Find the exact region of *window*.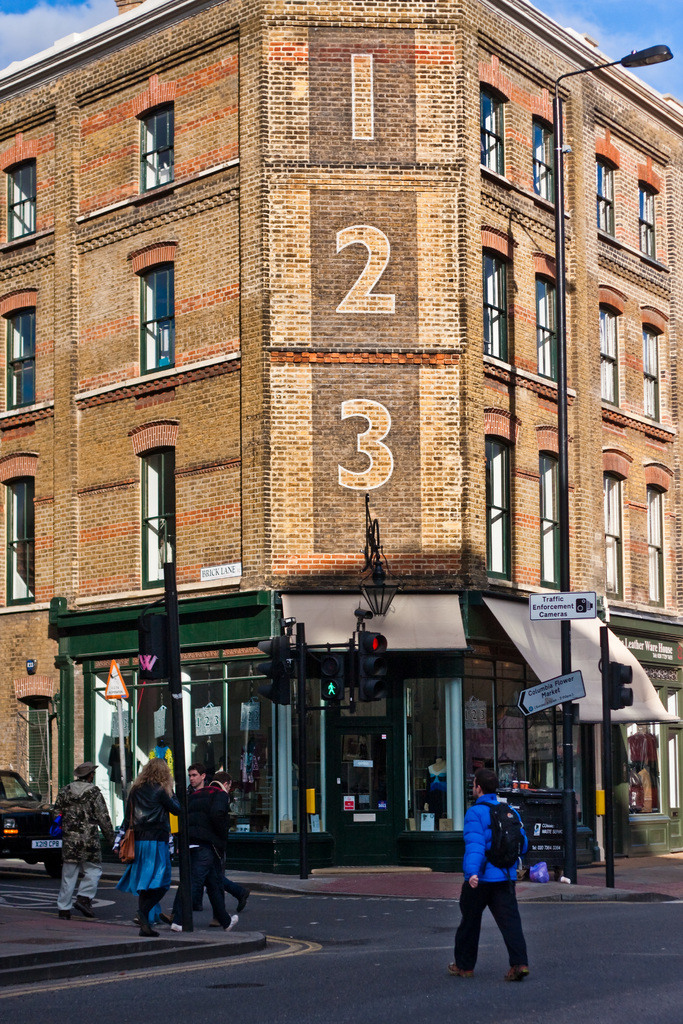
Exact region: select_region(479, 227, 511, 362).
